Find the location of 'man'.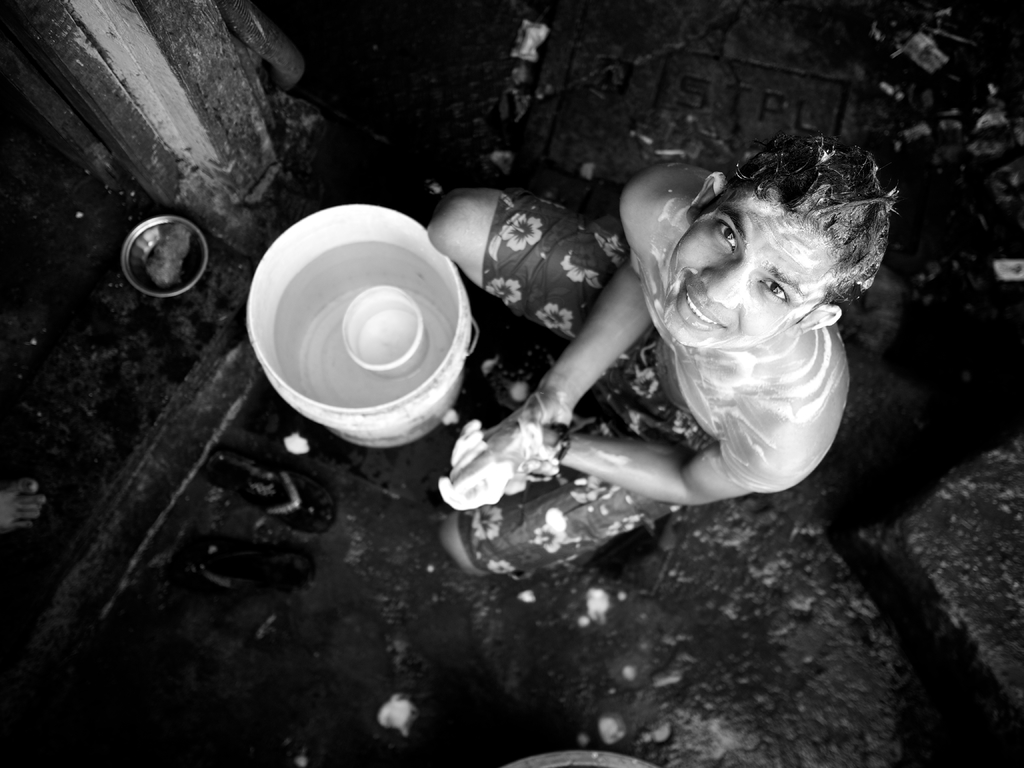
Location: (x1=476, y1=128, x2=922, y2=555).
